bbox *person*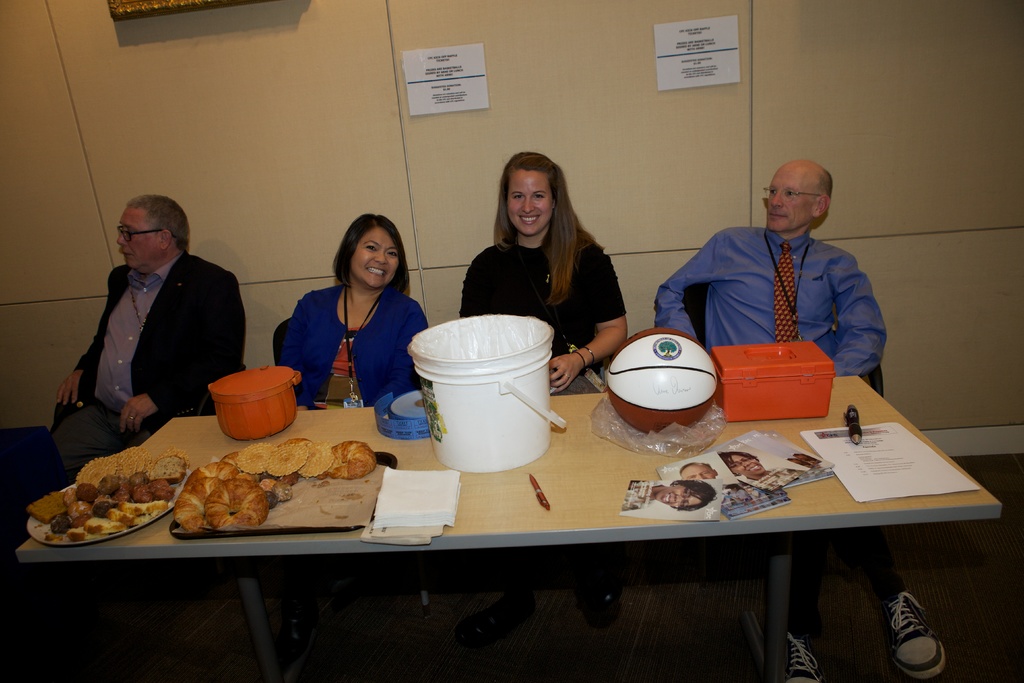
region(280, 216, 430, 648)
